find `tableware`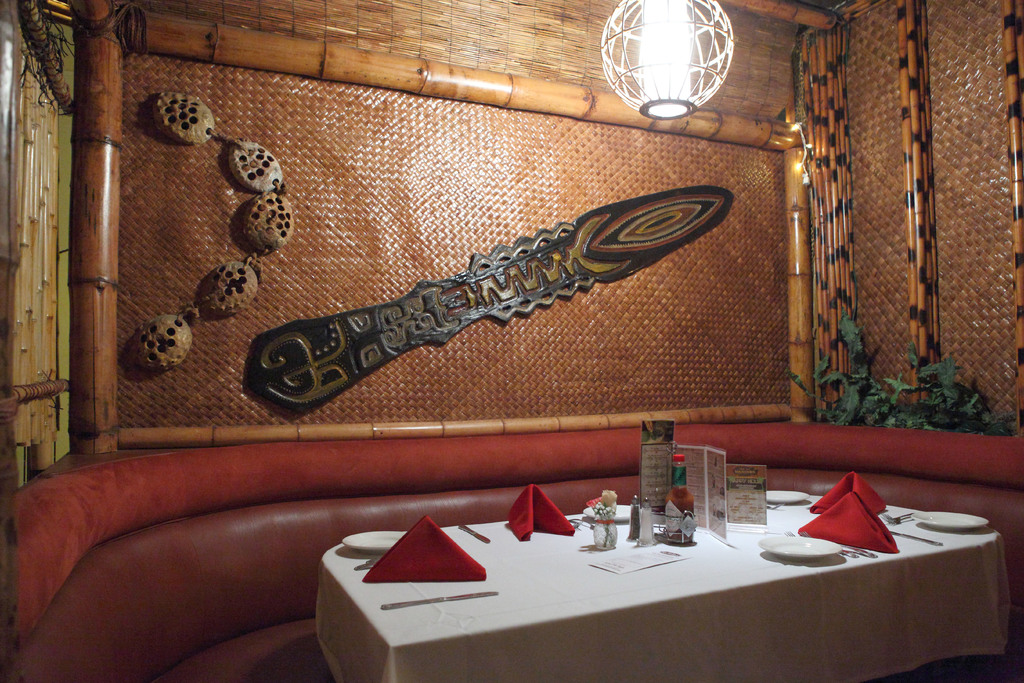
<box>877,530,939,539</box>
